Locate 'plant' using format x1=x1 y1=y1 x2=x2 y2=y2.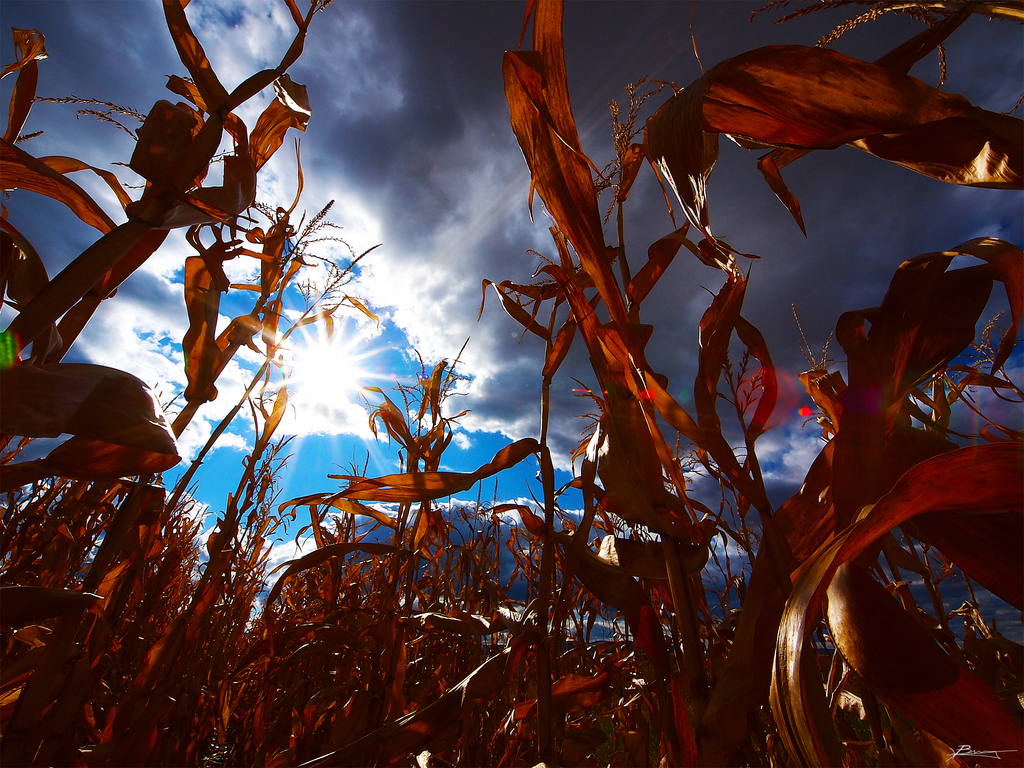
x1=664 y1=151 x2=995 y2=721.
